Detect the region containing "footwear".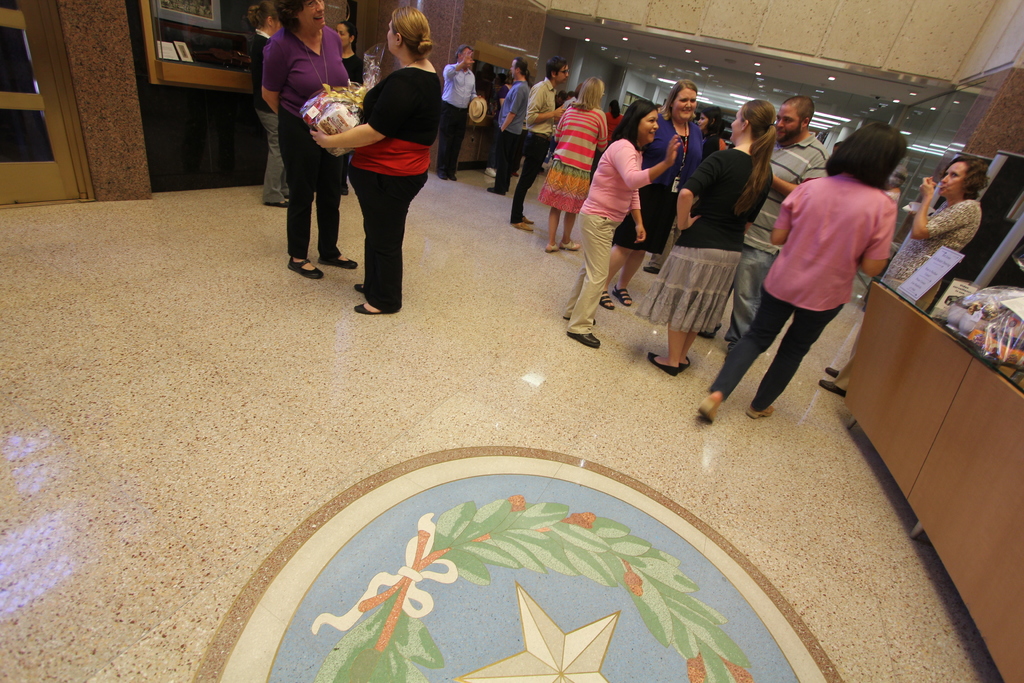
select_region(320, 256, 358, 269).
